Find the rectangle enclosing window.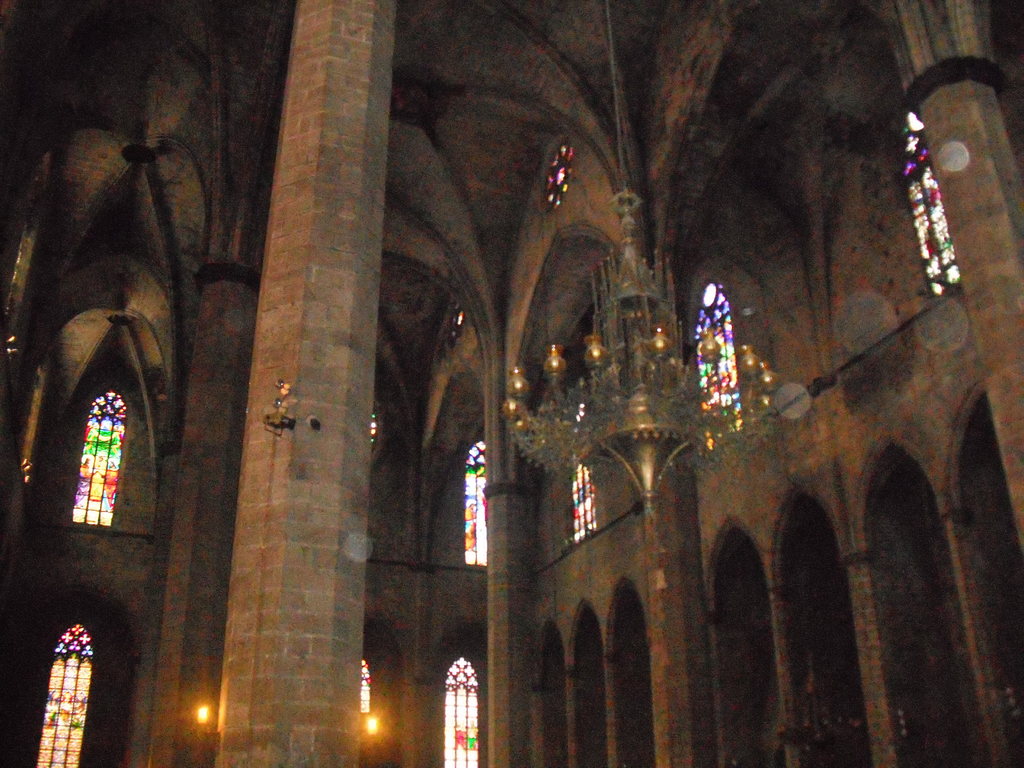
[0, 164, 45, 357].
